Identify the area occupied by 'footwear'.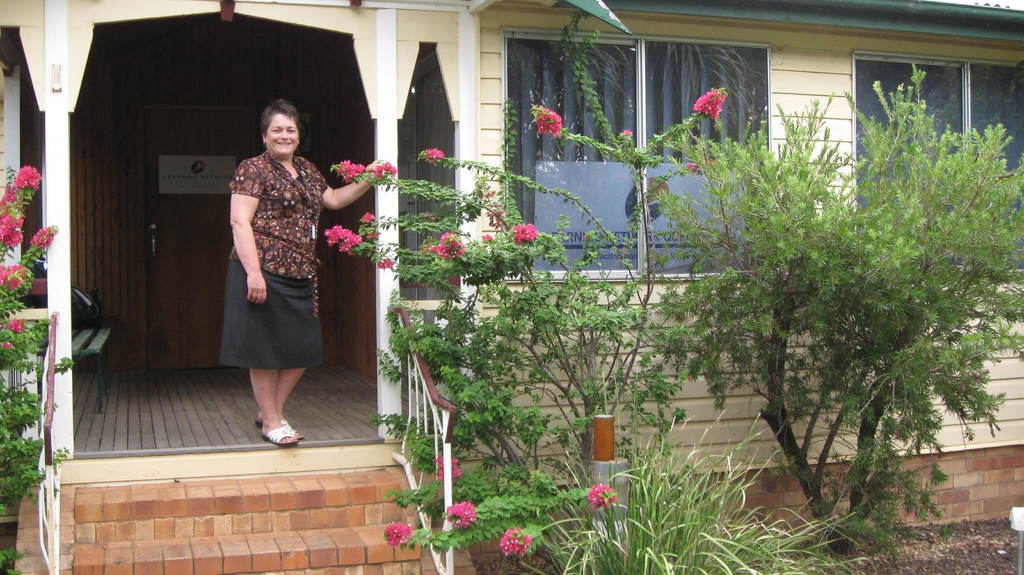
Area: 258,428,291,448.
